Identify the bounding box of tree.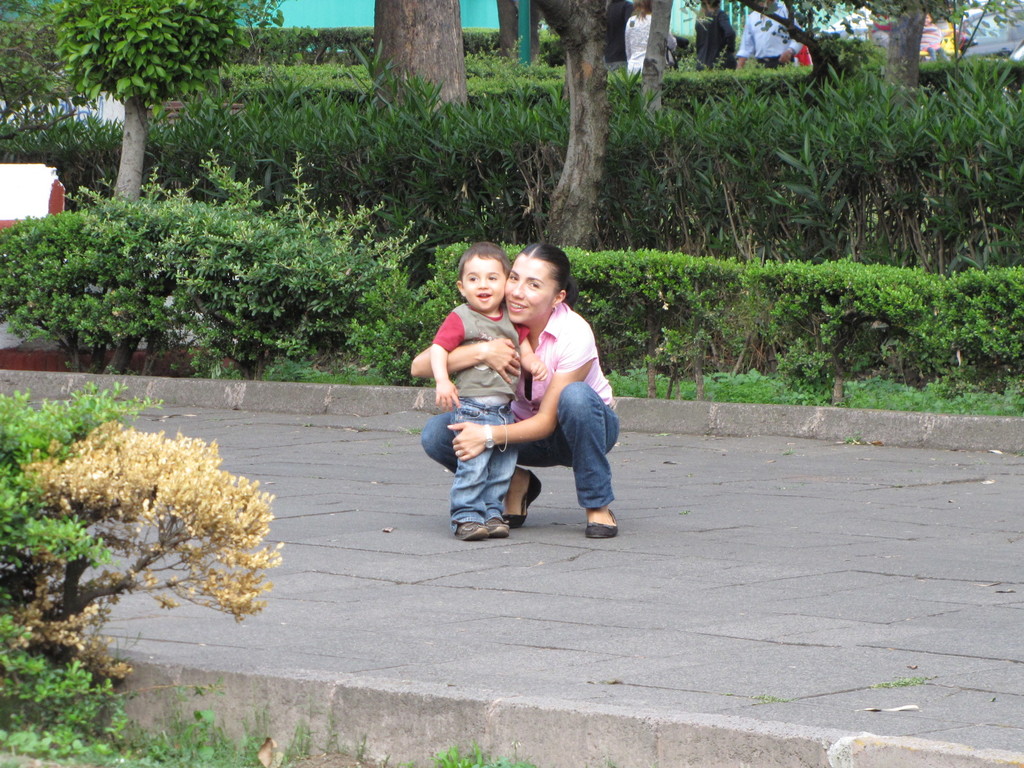
(x1=634, y1=0, x2=676, y2=122).
